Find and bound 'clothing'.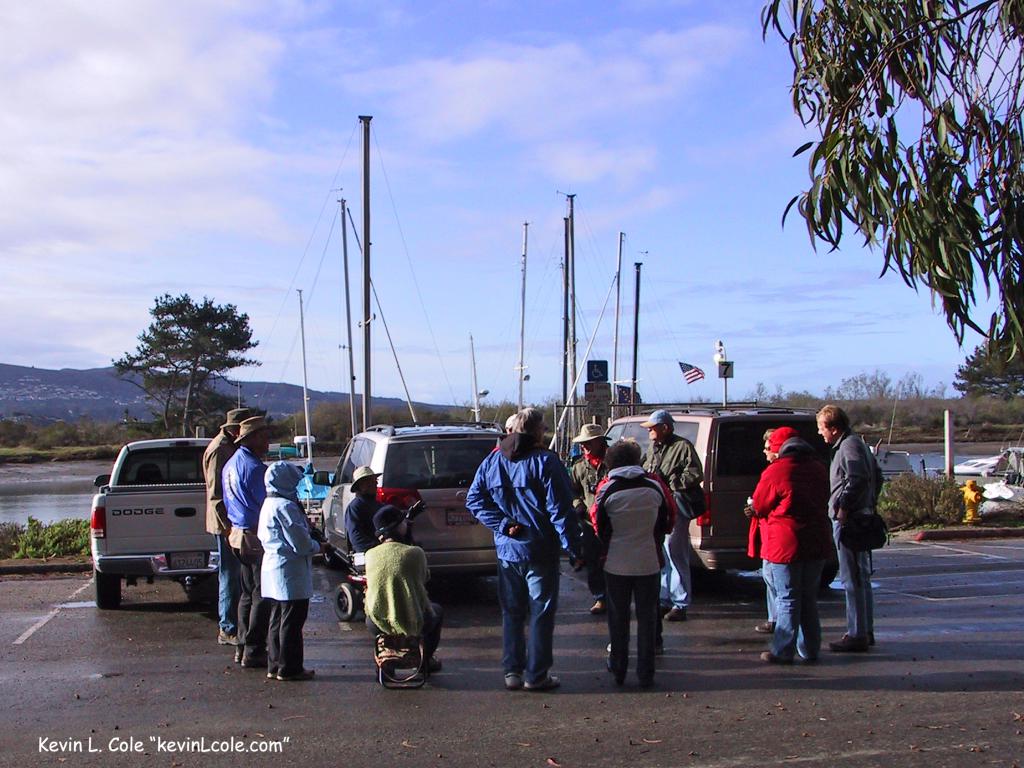
Bound: bbox=[205, 430, 238, 628].
